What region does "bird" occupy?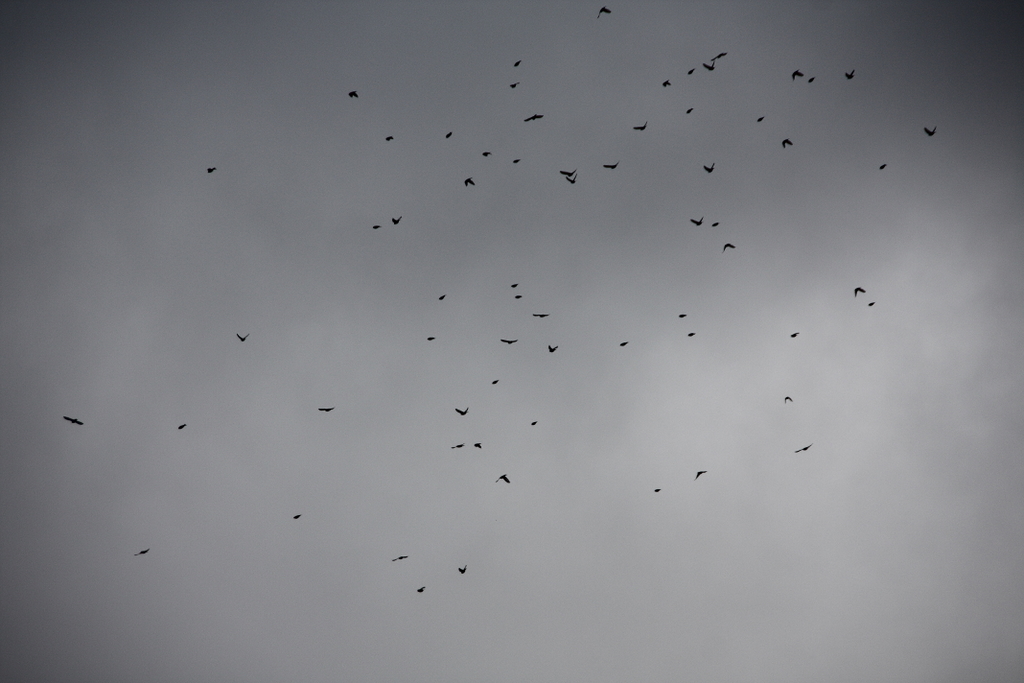
879, 164, 887, 168.
